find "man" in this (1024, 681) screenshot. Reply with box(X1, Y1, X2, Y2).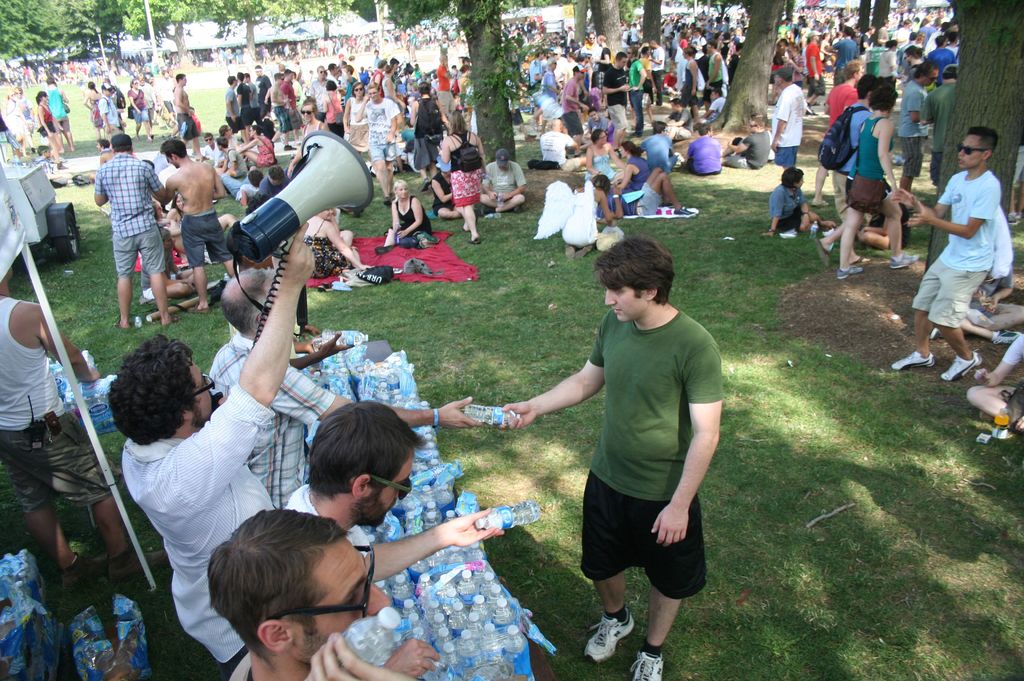
box(90, 134, 168, 329).
